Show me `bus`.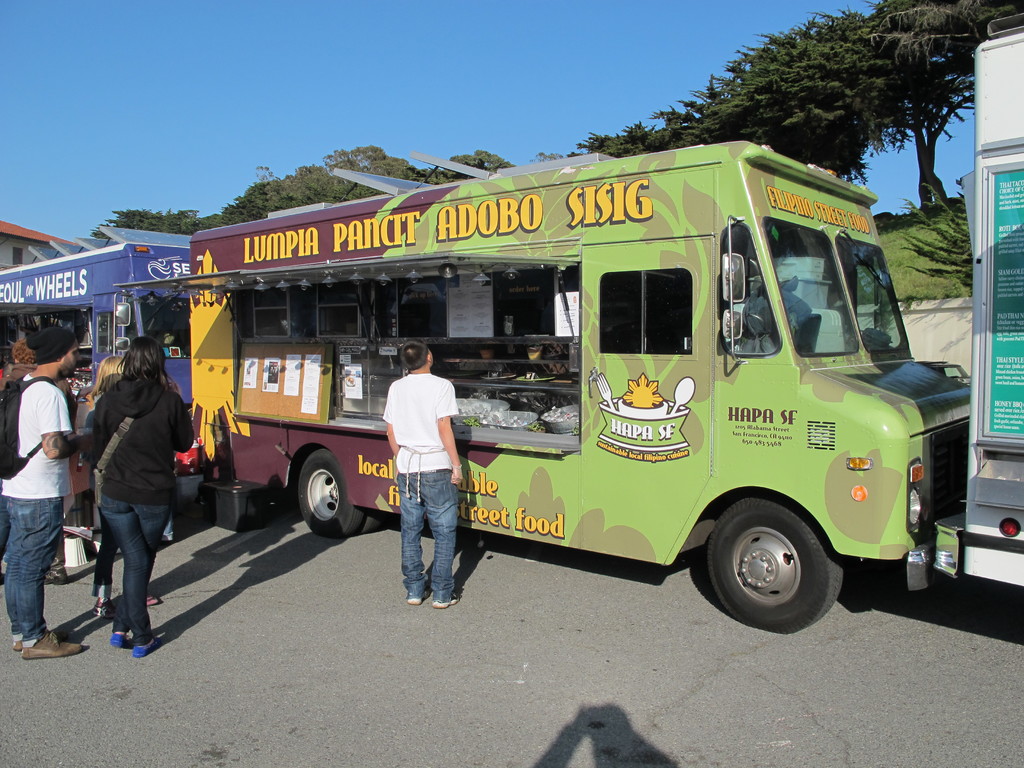
`bus` is here: box=[962, 8, 1023, 589].
